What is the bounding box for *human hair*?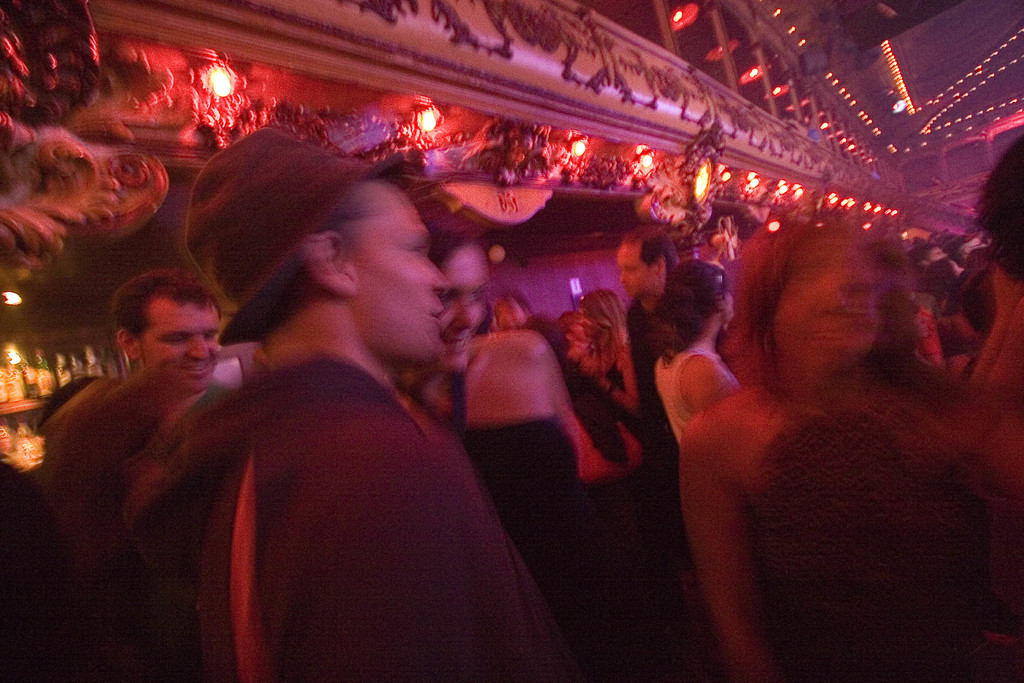
{"left": 961, "top": 270, "right": 988, "bottom": 339}.
